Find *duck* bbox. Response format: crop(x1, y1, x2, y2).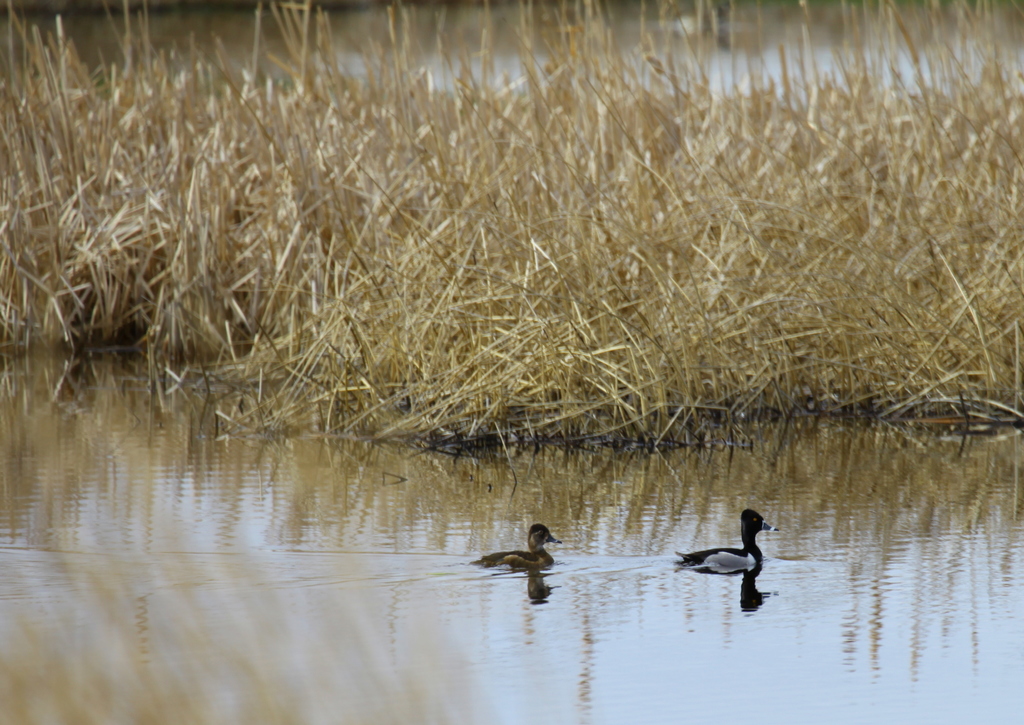
crop(675, 516, 781, 599).
